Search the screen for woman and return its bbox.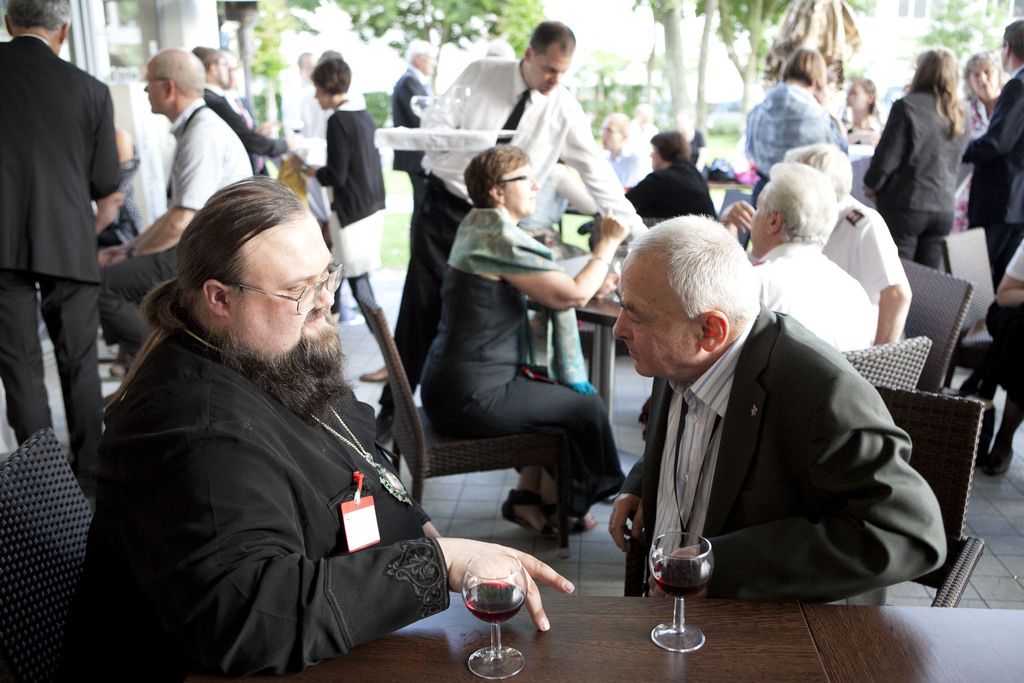
Found: crop(419, 142, 628, 543).
